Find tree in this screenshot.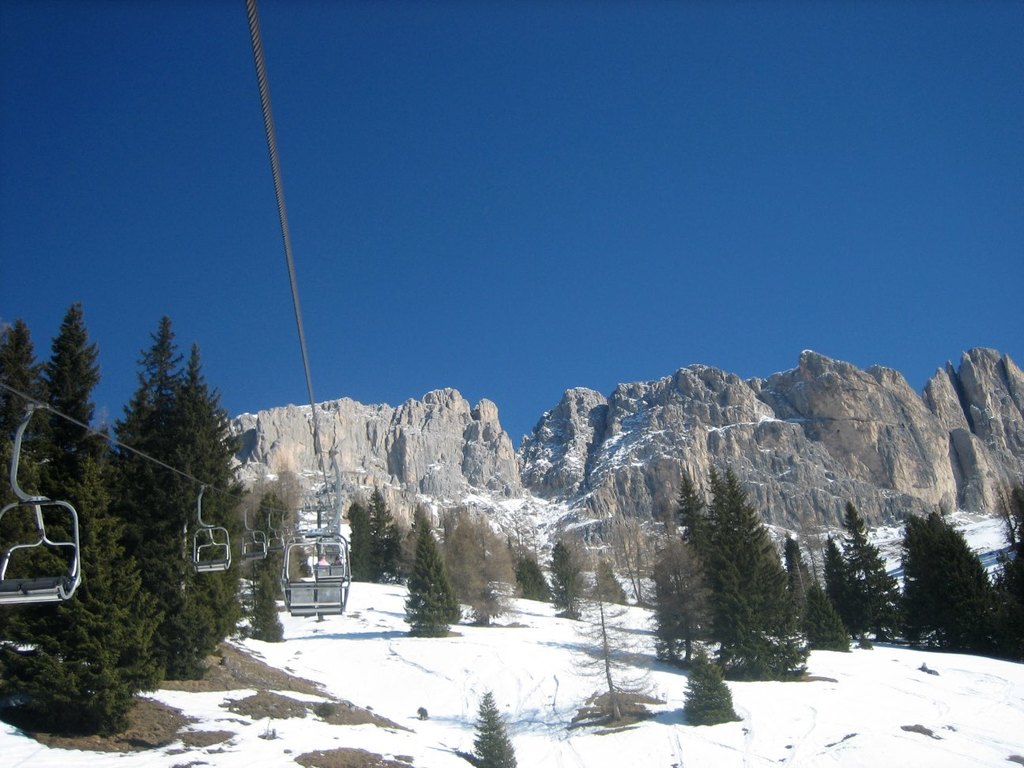
The bounding box for tree is {"left": 651, "top": 548, "right": 725, "bottom": 676}.
